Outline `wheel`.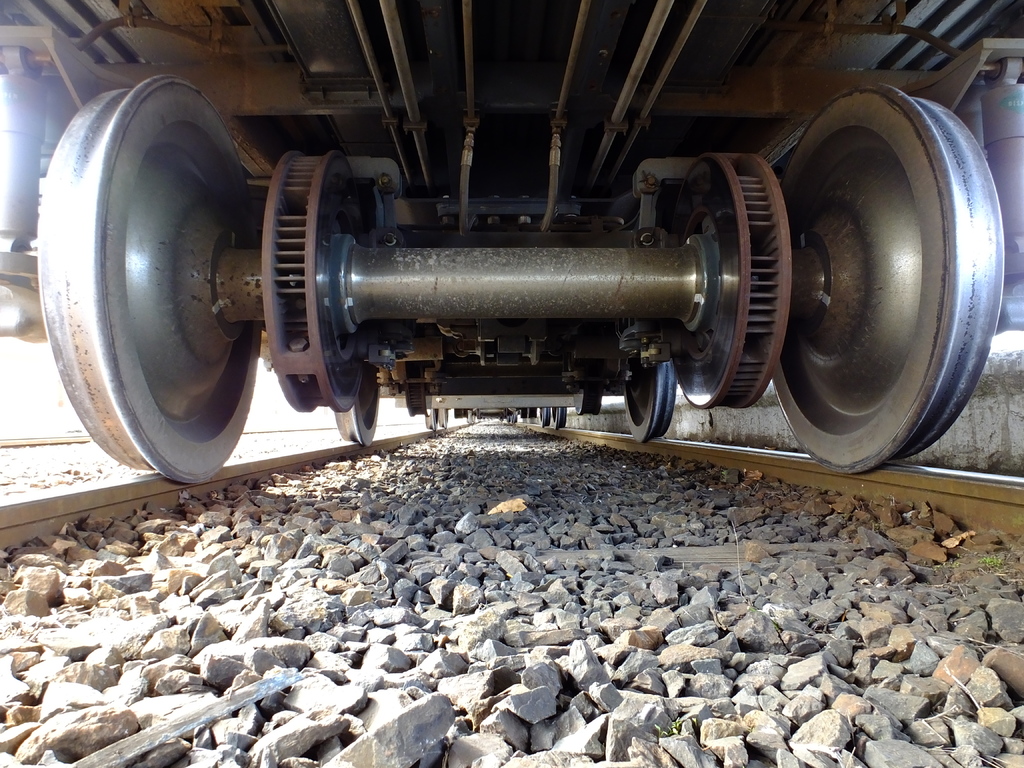
Outline: detection(40, 76, 263, 487).
